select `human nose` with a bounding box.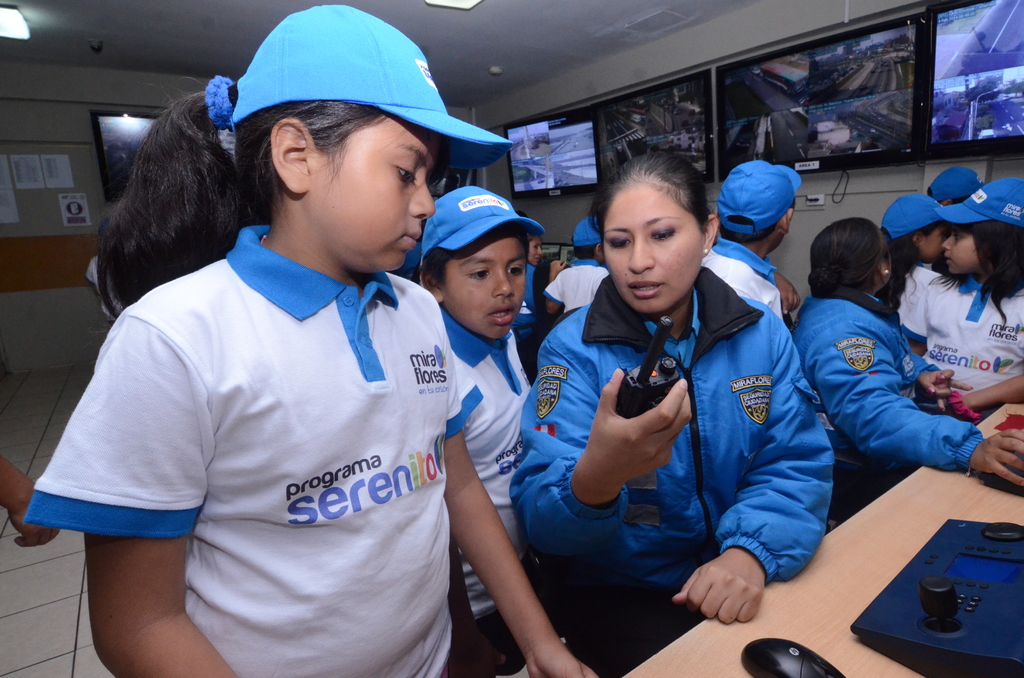
crop(941, 239, 952, 250).
